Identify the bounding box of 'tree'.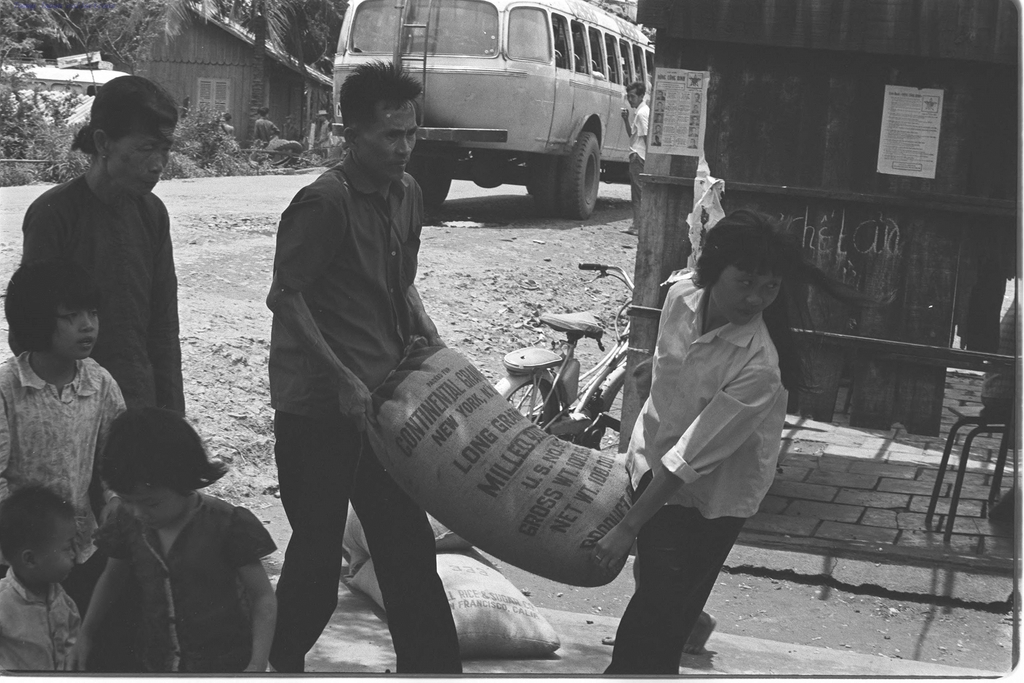
crop(223, 0, 351, 63).
